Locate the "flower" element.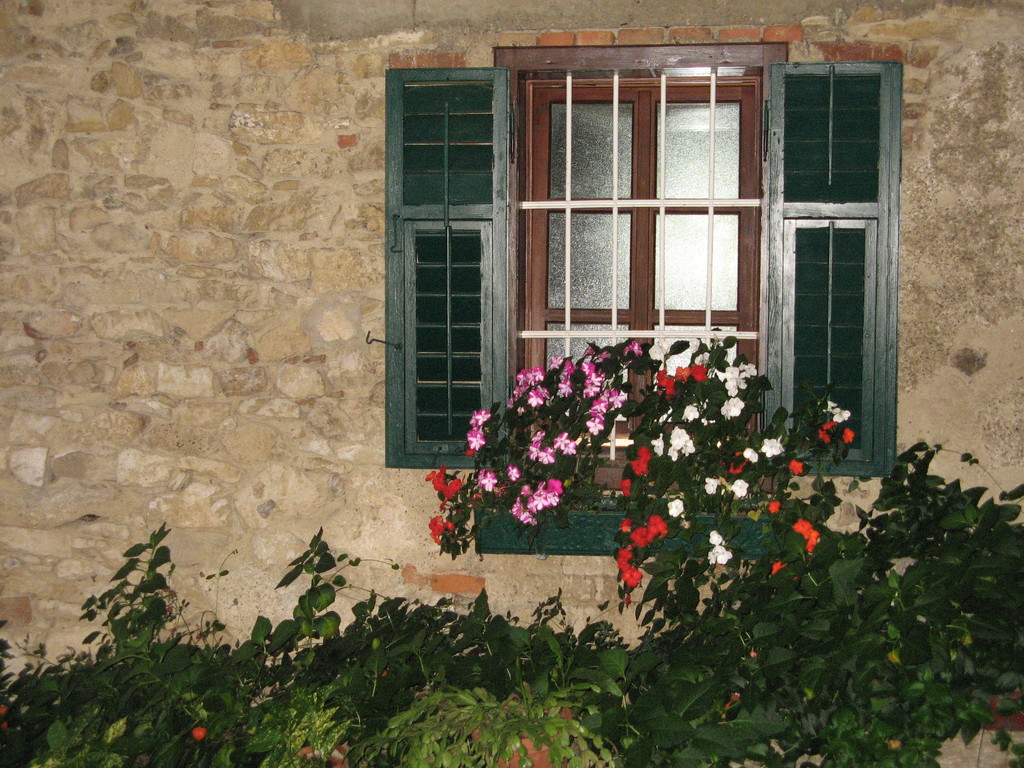
Element bbox: bbox=[190, 728, 207, 743].
